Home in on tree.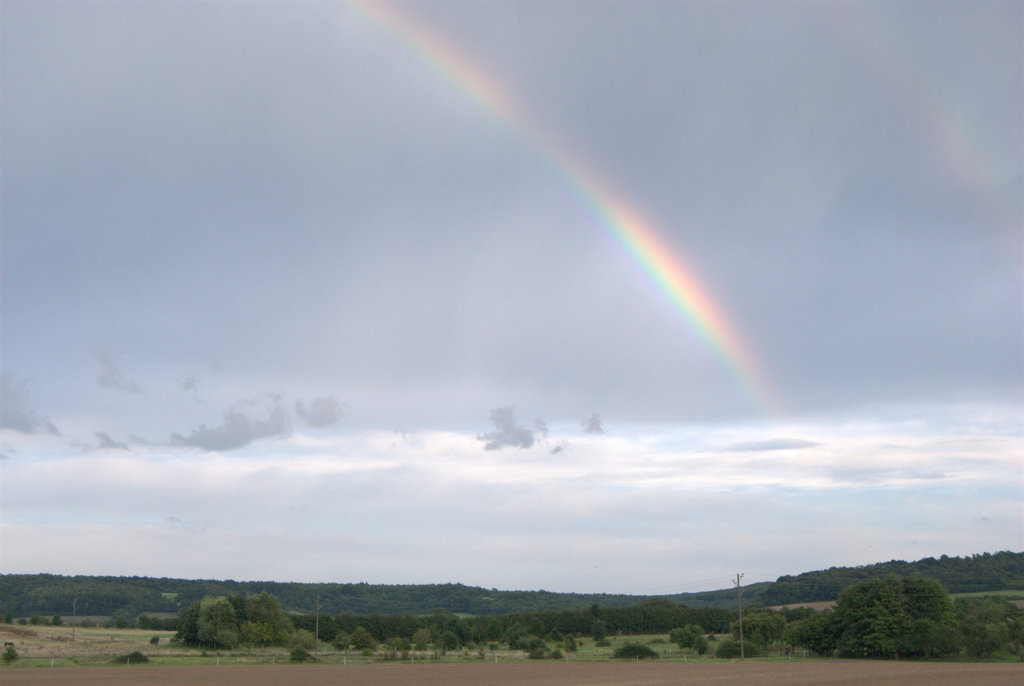
Homed in at (413, 626, 433, 653).
